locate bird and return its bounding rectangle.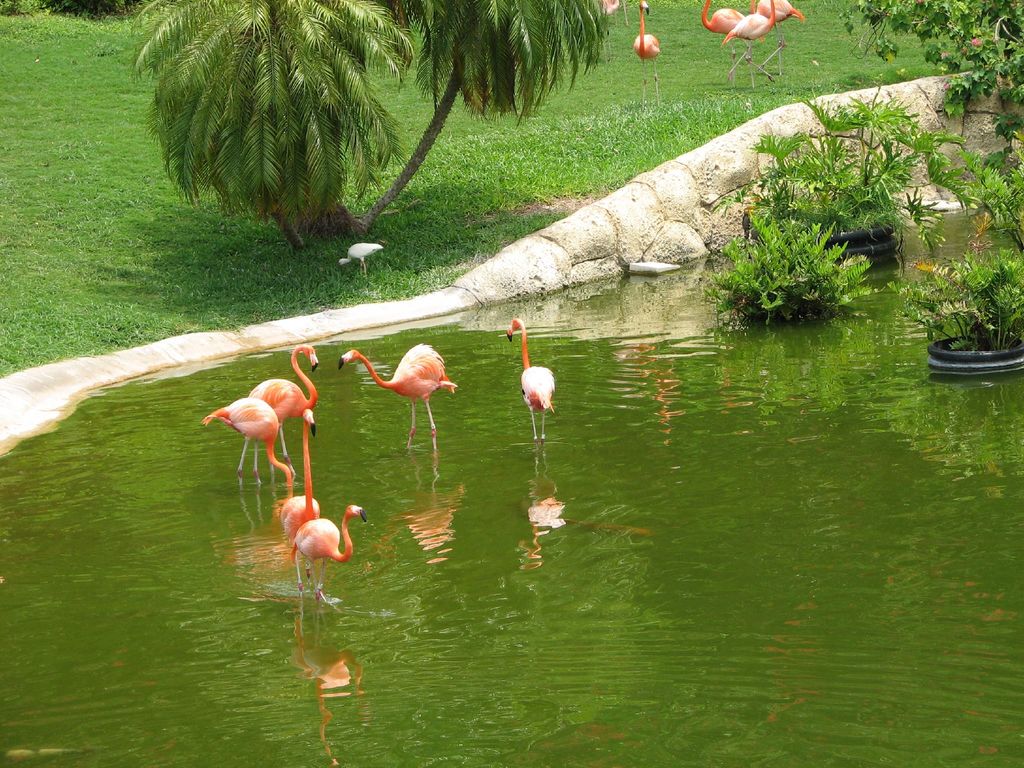
[757,0,804,74].
